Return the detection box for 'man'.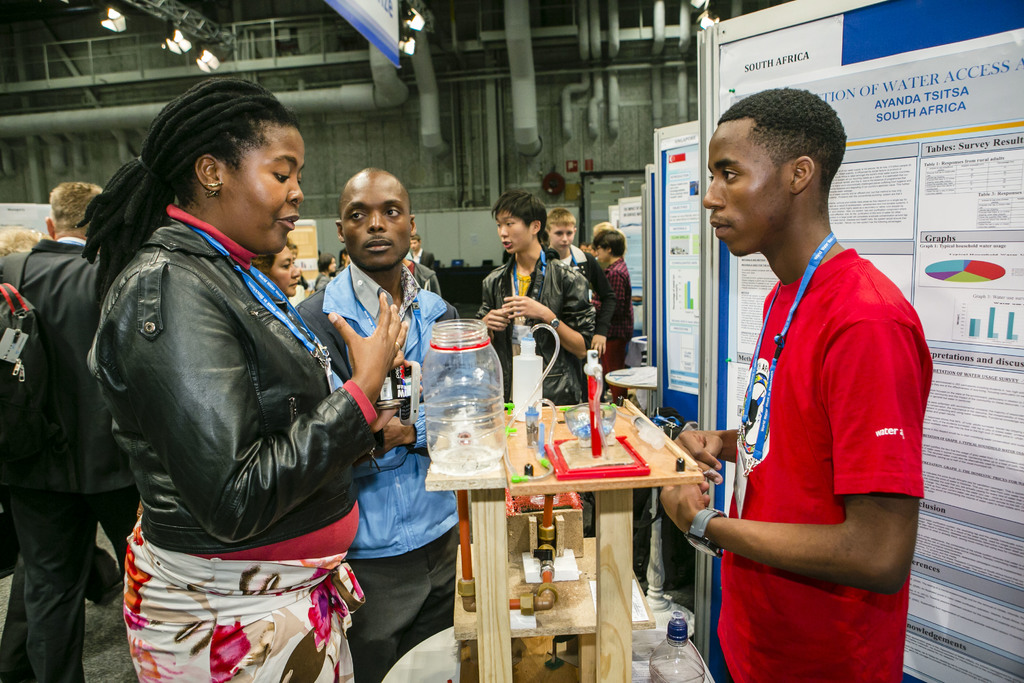
<box>588,228,631,400</box>.
